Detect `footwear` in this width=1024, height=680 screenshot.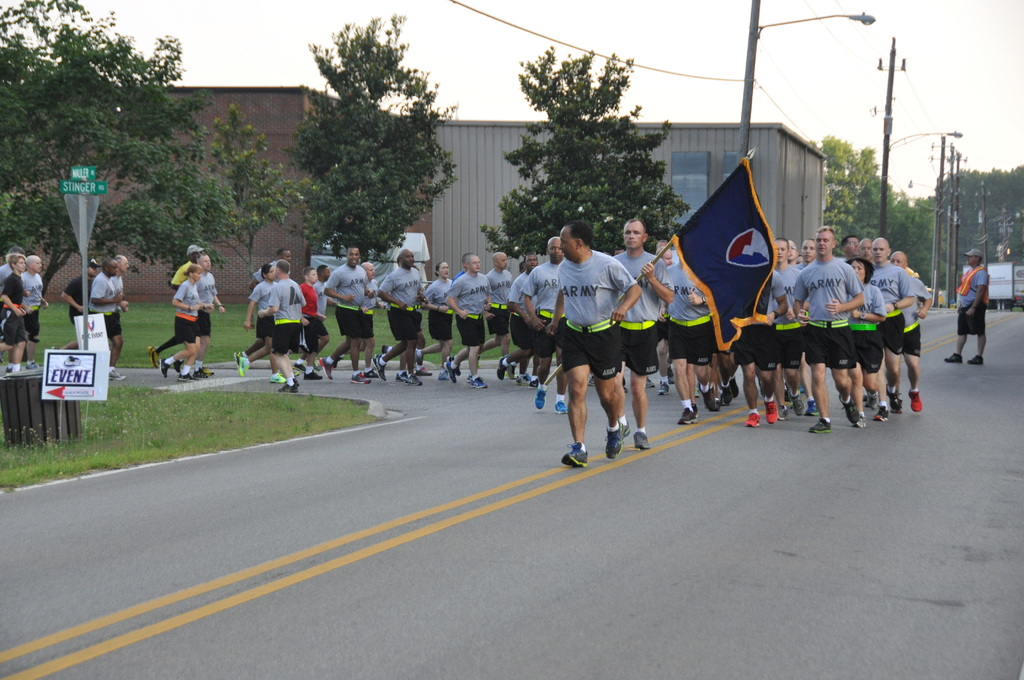
Detection: x1=909, y1=391, x2=922, y2=411.
